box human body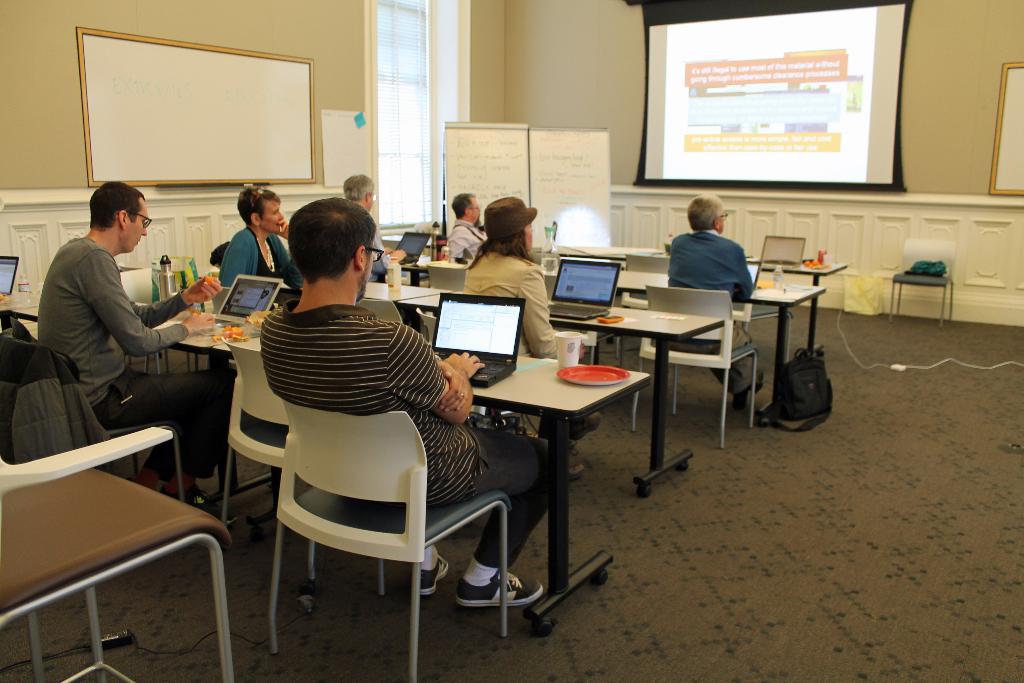
select_region(443, 190, 480, 269)
